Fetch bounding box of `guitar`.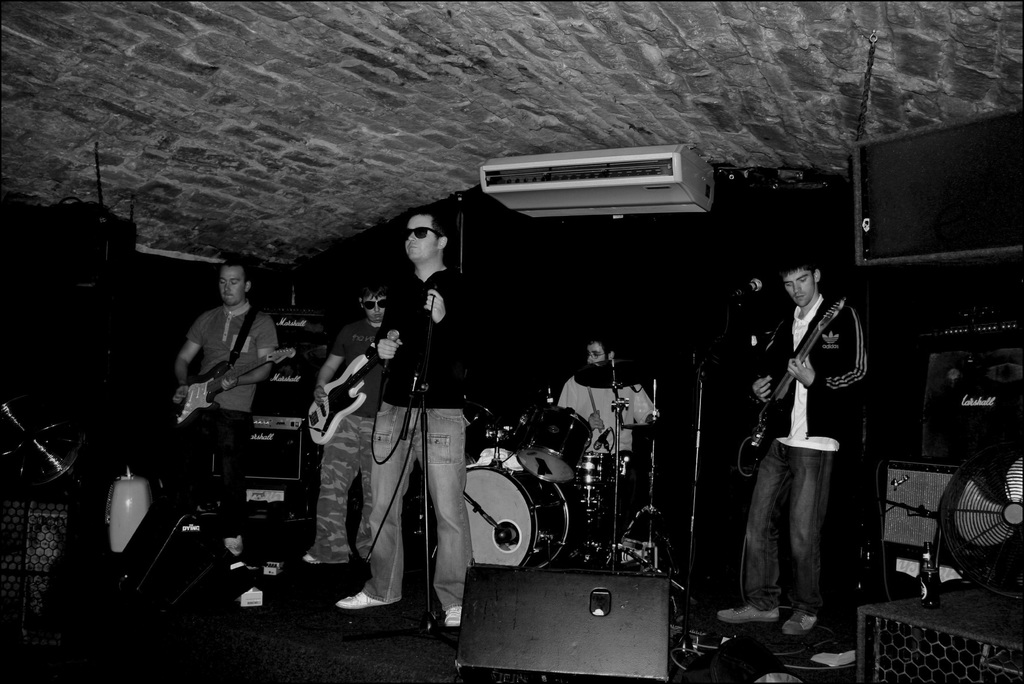
Bbox: BBox(303, 298, 451, 469).
